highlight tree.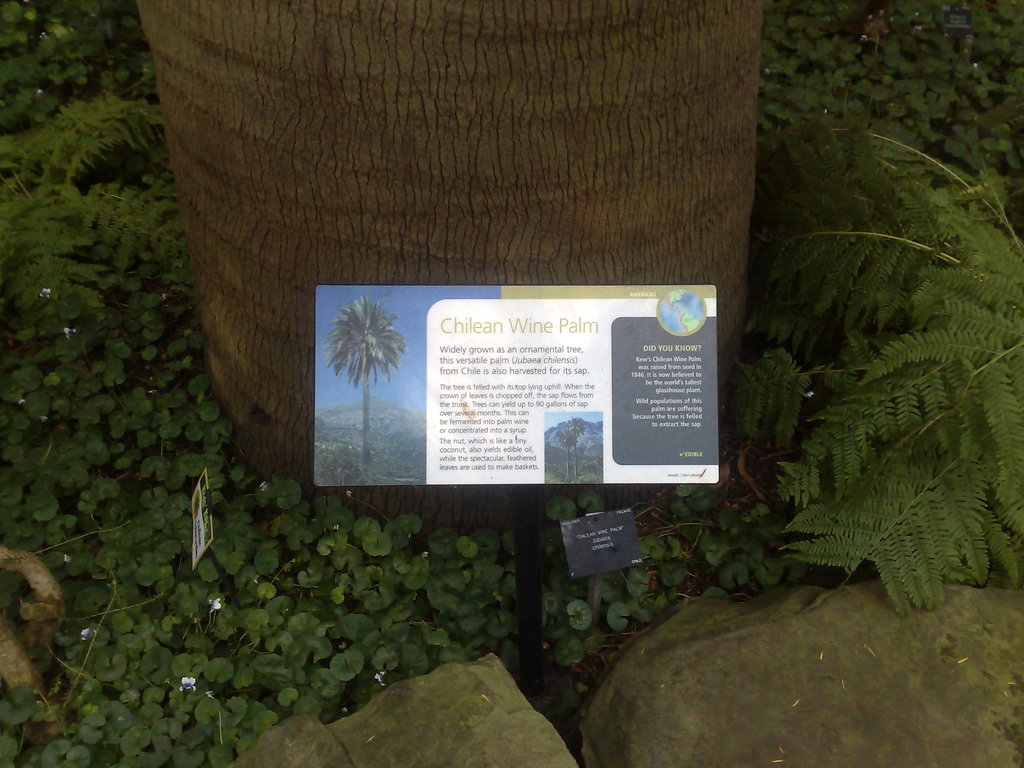
Highlighted region: select_region(308, 267, 423, 461).
